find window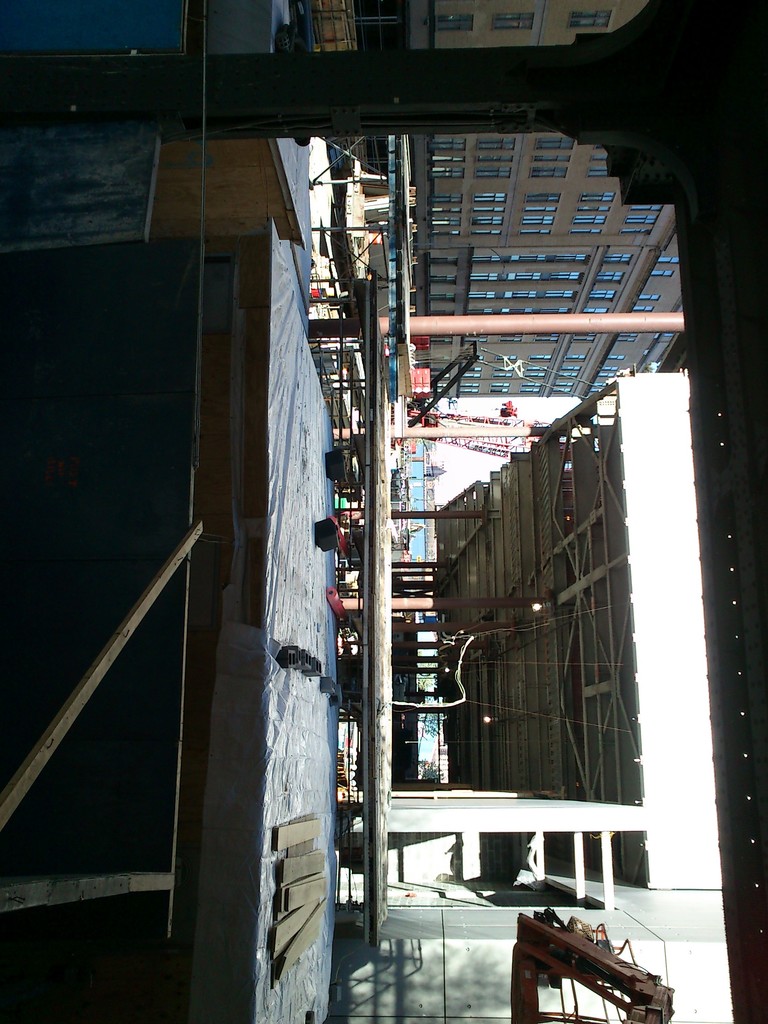
Rect(524, 205, 555, 212)
